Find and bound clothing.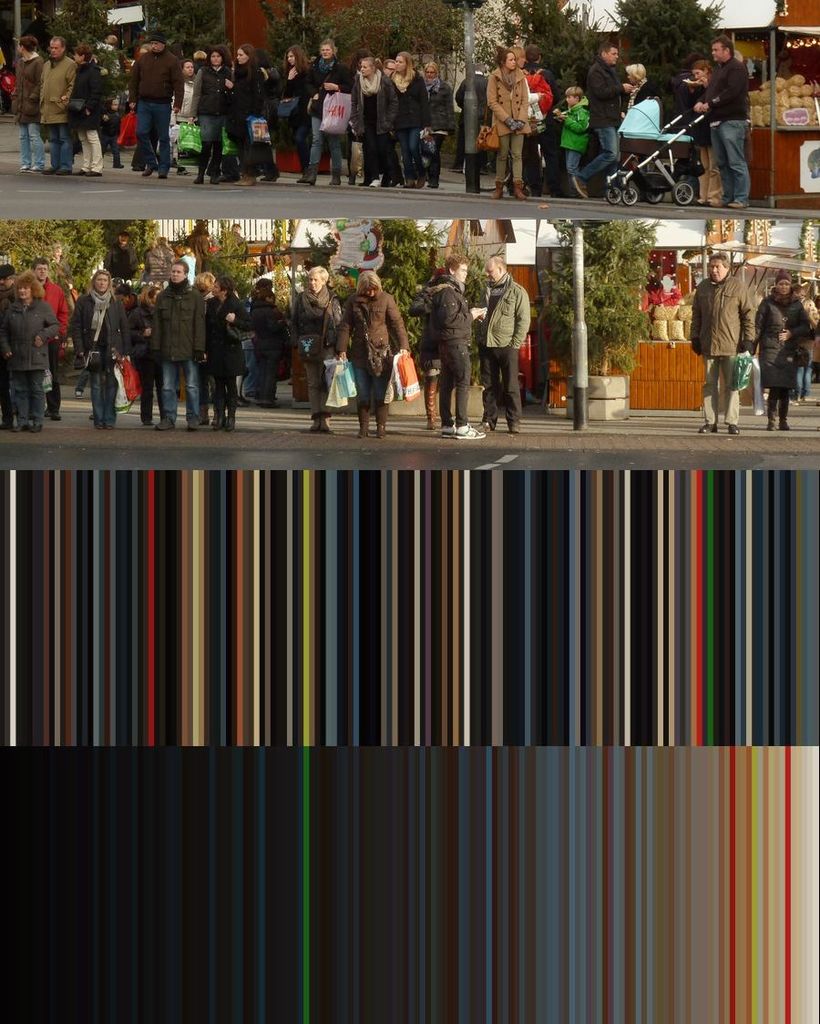
Bound: left=422, top=242, right=487, bottom=391.
